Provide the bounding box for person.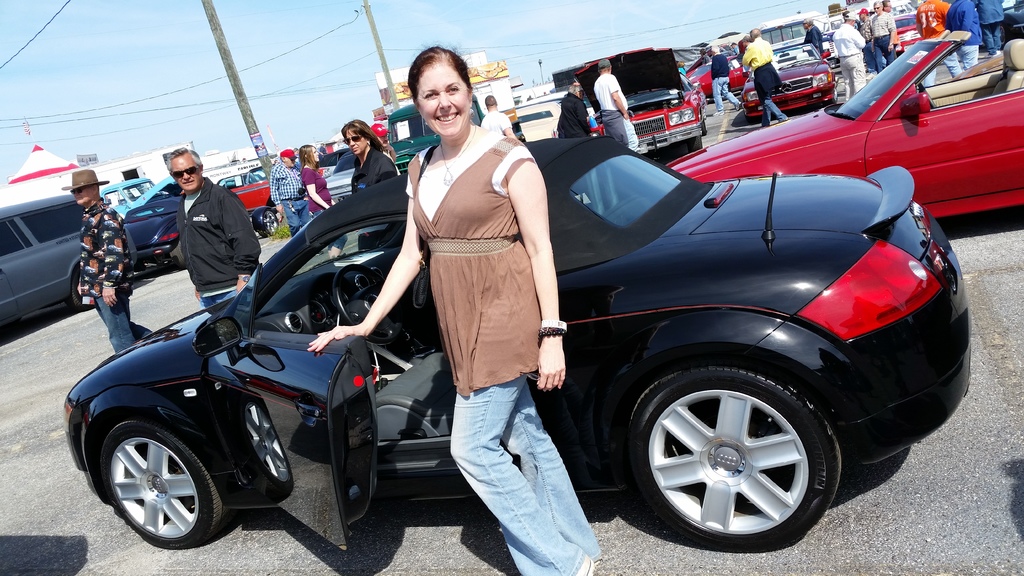
<region>270, 149, 299, 232</region>.
